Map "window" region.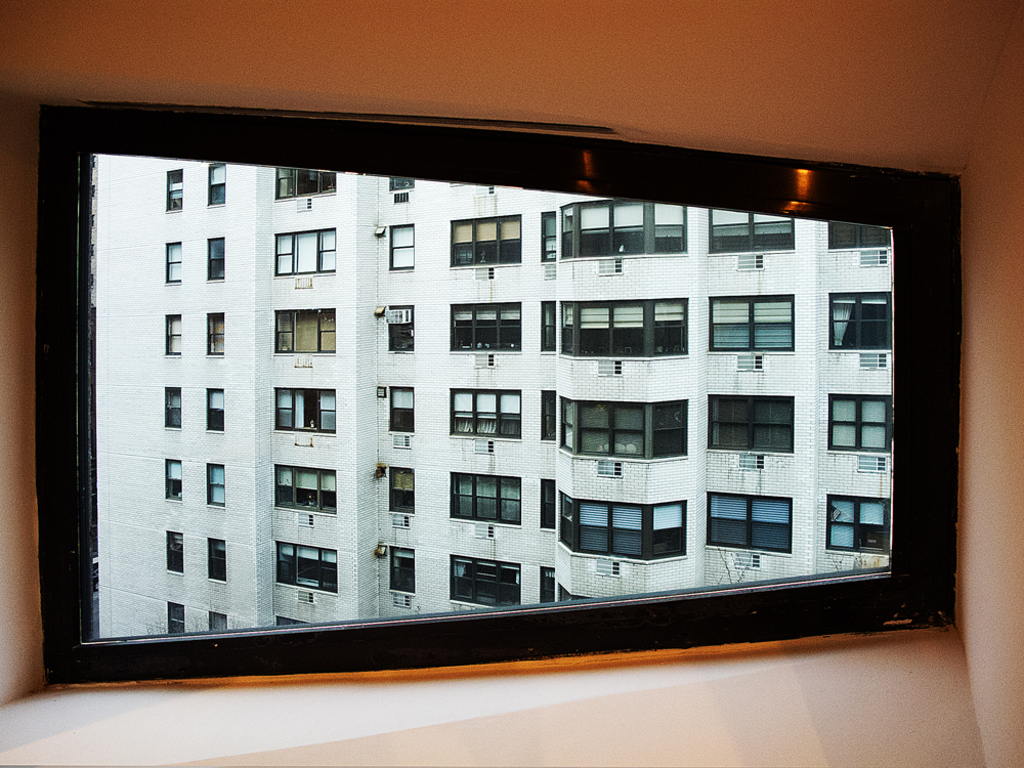
Mapped to 392, 170, 412, 191.
